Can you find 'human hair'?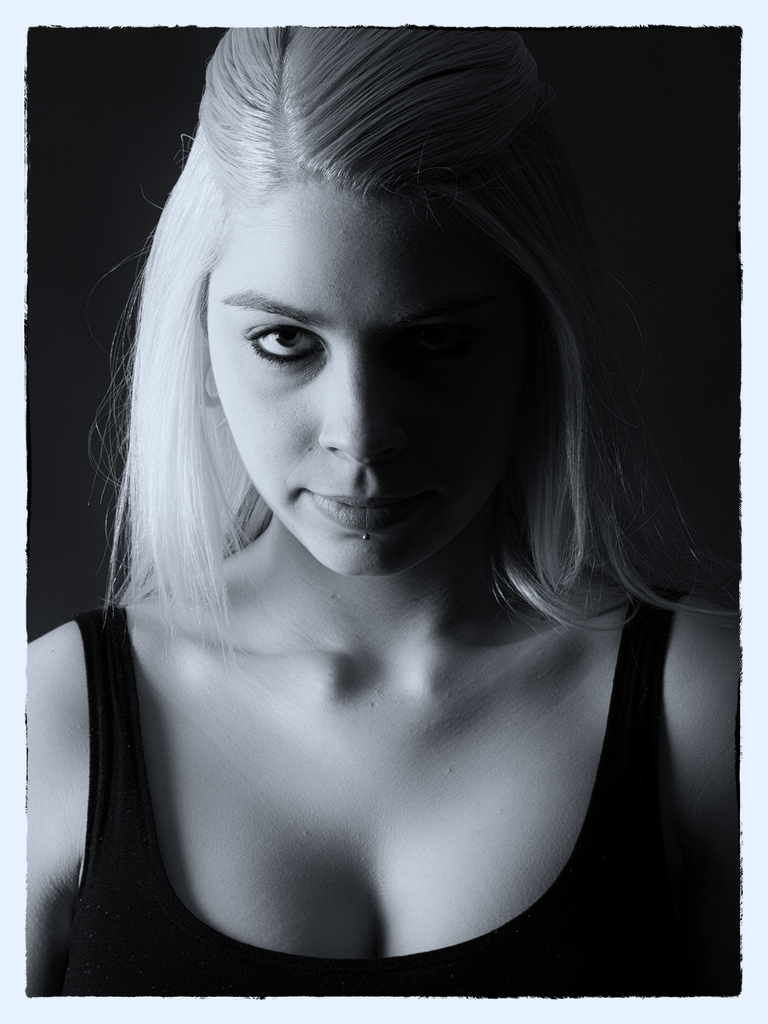
Yes, bounding box: {"x1": 91, "y1": 29, "x2": 628, "y2": 528}.
